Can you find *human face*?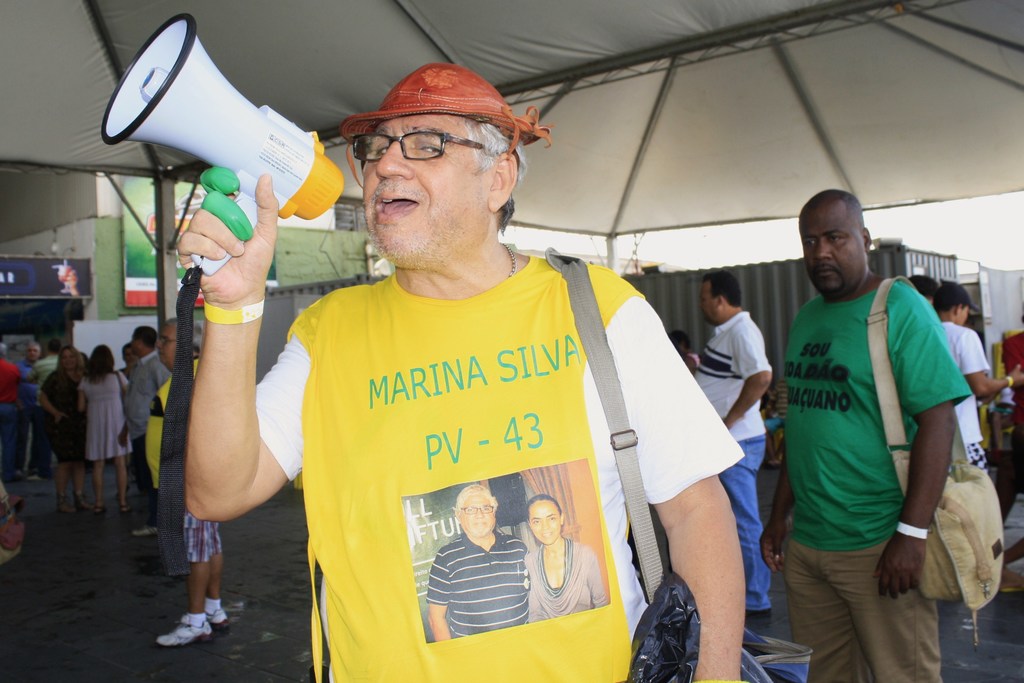
Yes, bounding box: [802, 198, 870, 296].
